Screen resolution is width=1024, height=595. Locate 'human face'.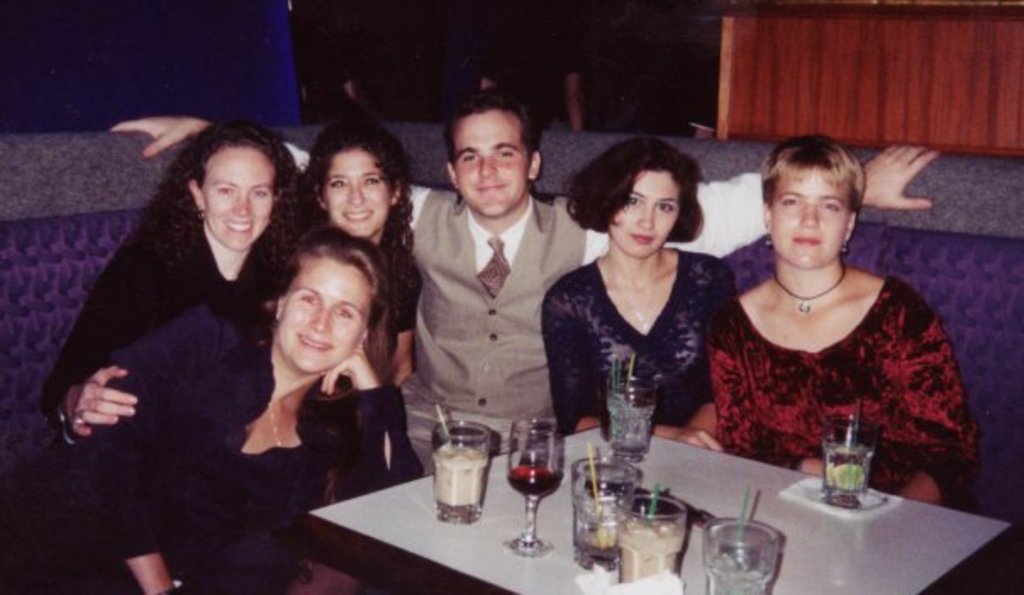
[left=765, top=163, right=851, bottom=268].
